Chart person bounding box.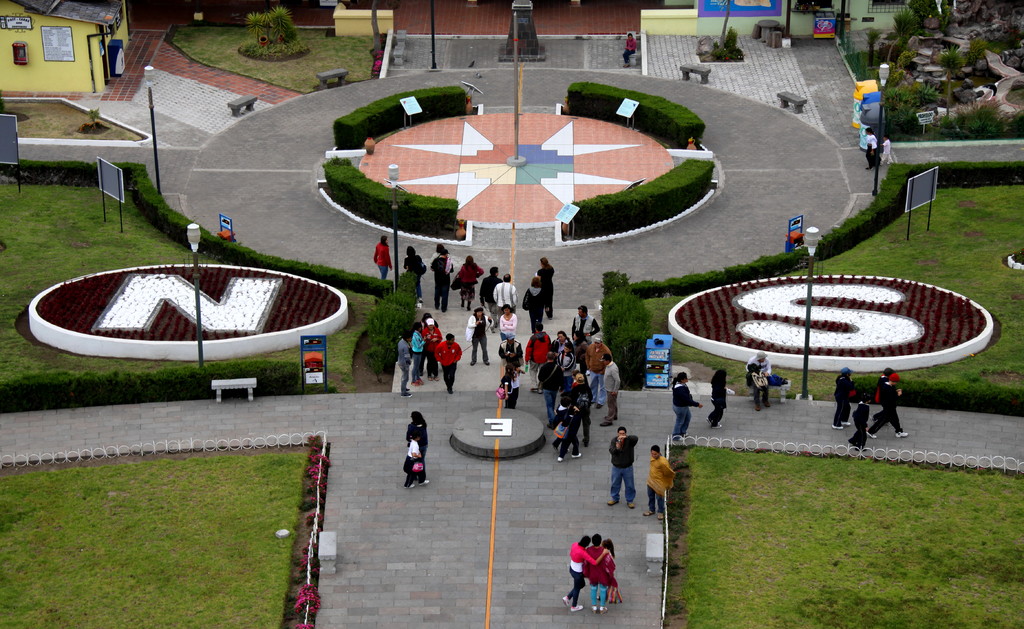
Charted: <box>865,126,882,170</box>.
